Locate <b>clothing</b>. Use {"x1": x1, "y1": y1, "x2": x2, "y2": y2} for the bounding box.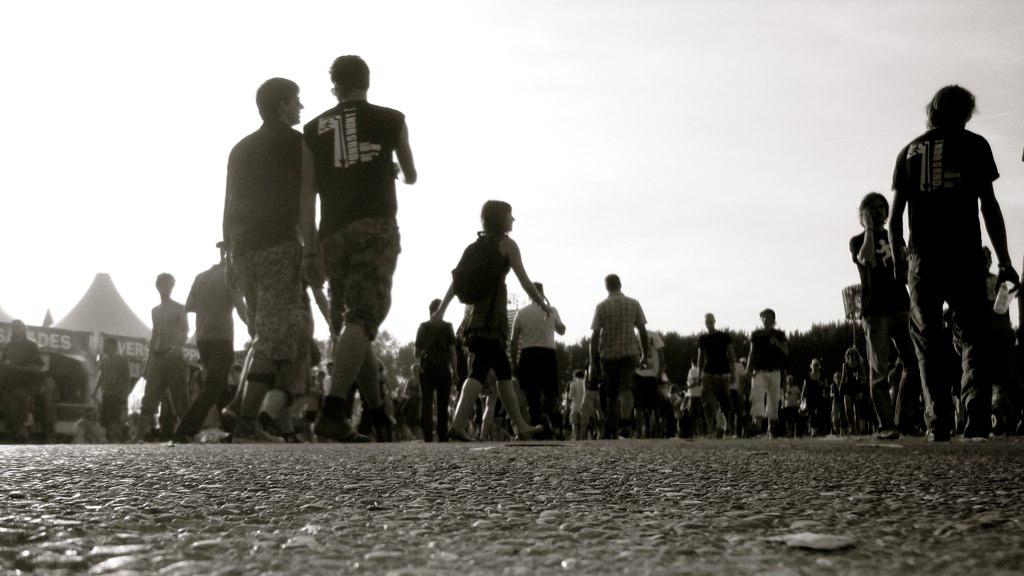
{"x1": 590, "y1": 289, "x2": 646, "y2": 352}.
